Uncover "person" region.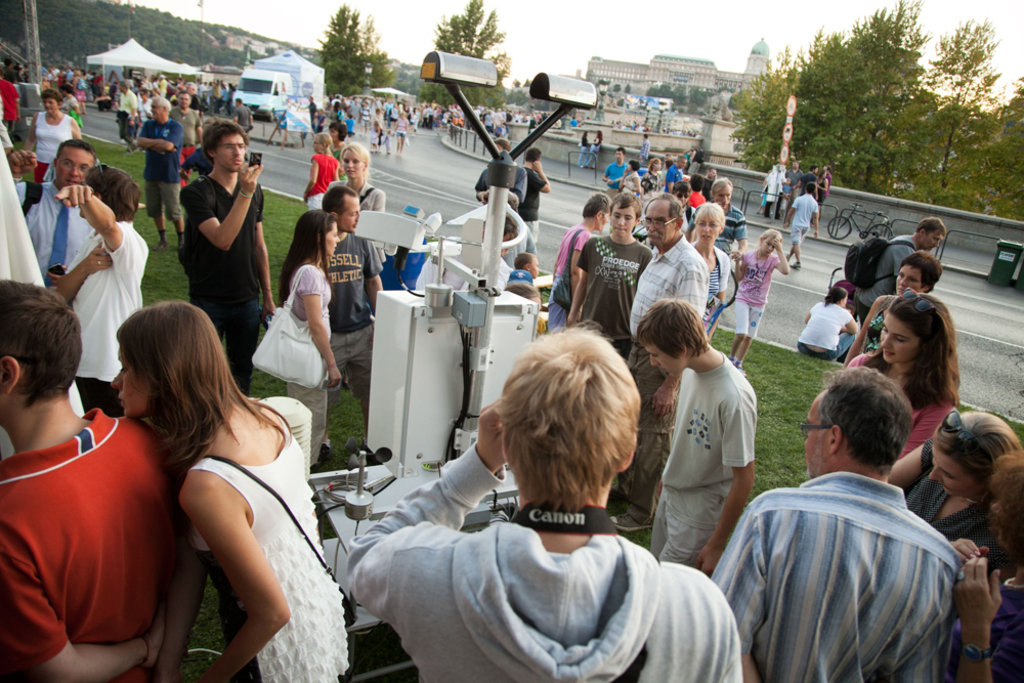
Uncovered: 182, 118, 271, 385.
